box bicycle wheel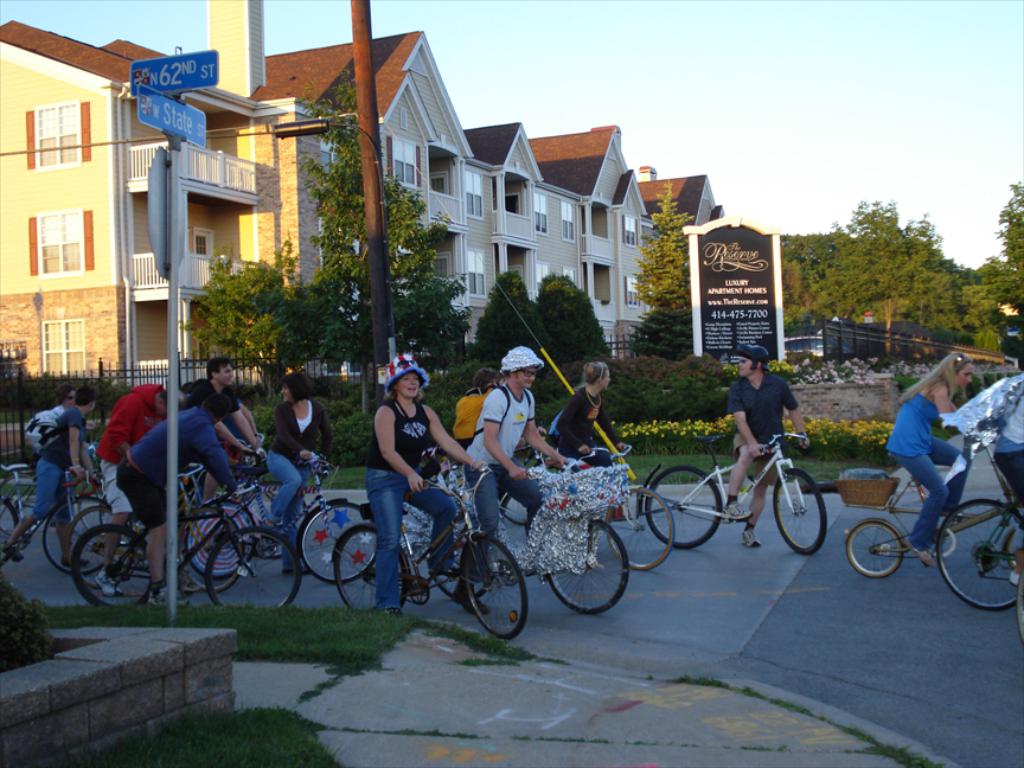
region(71, 508, 134, 594)
